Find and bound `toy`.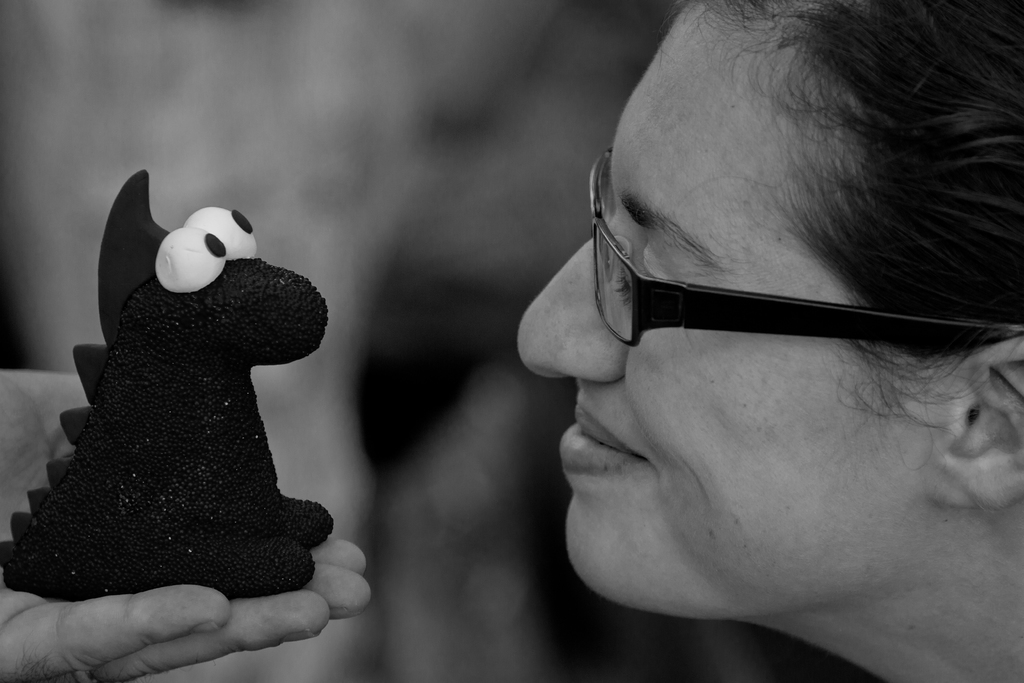
Bound: {"left": 0, "top": 163, "right": 333, "bottom": 602}.
